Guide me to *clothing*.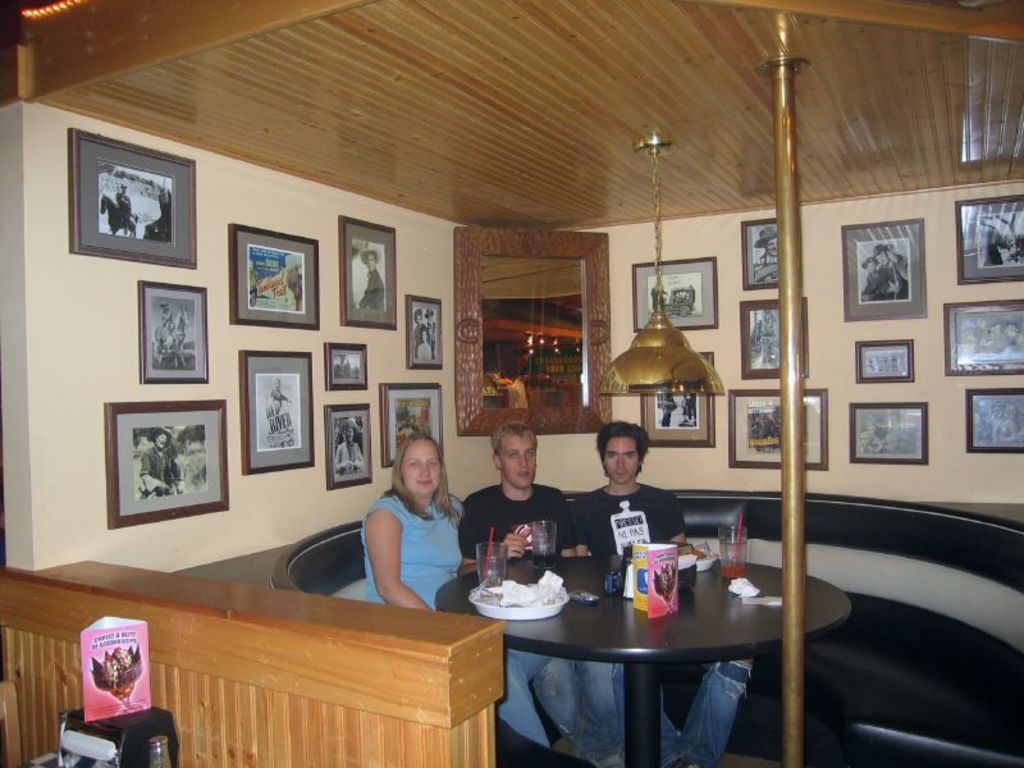
Guidance: left=330, top=360, right=355, bottom=380.
